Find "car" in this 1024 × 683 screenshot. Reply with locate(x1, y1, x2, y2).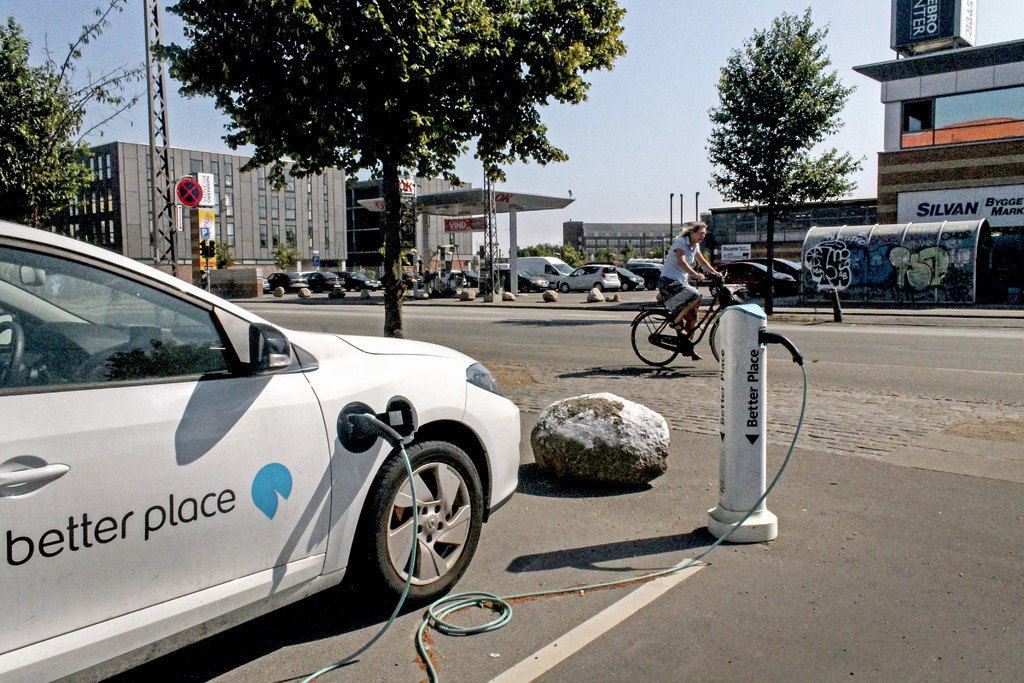
locate(708, 259, 795, 295).
